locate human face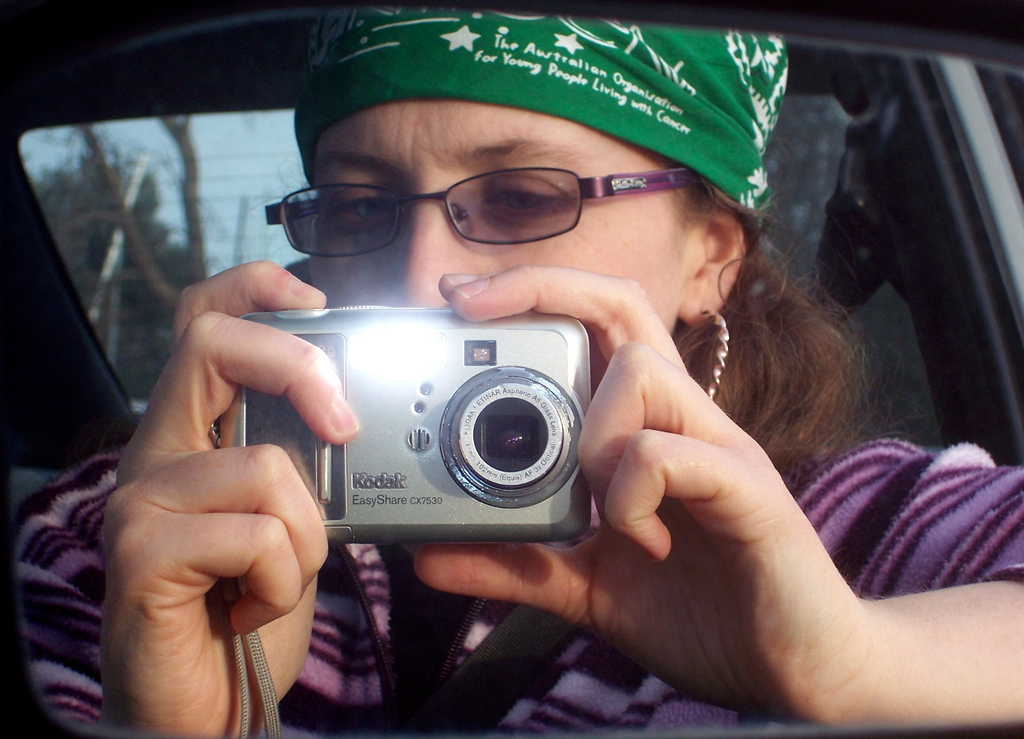
Rect(308, 106, 701, 385)
